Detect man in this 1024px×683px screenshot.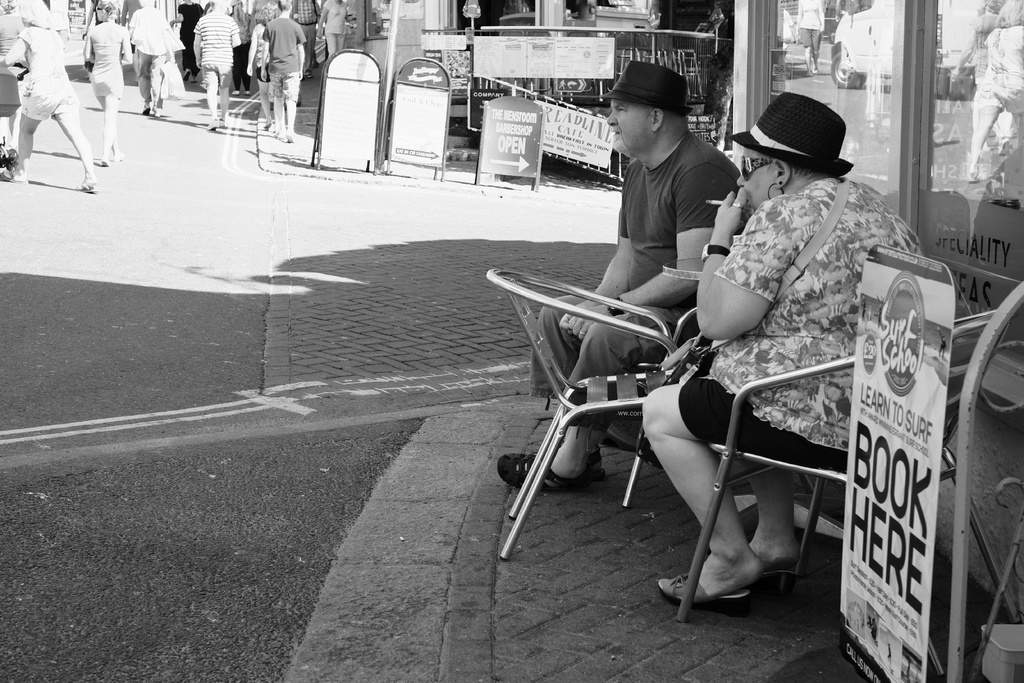
Detection: 191,0,244,128.
